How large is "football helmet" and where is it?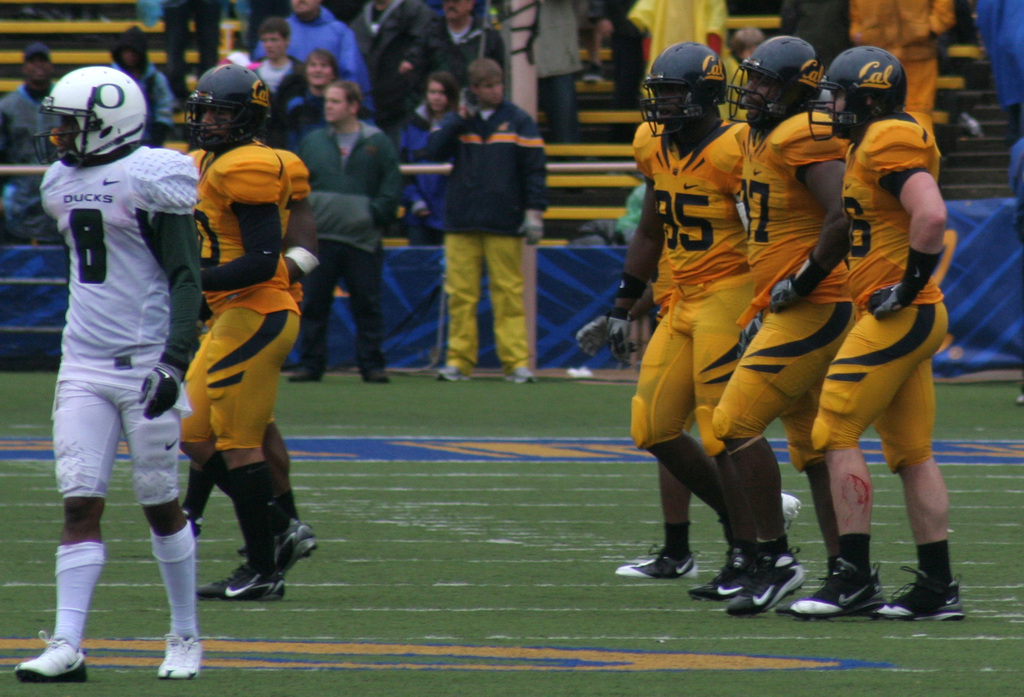
Bounding box: (x1=34, y1=66, x2=149, y2=165).
